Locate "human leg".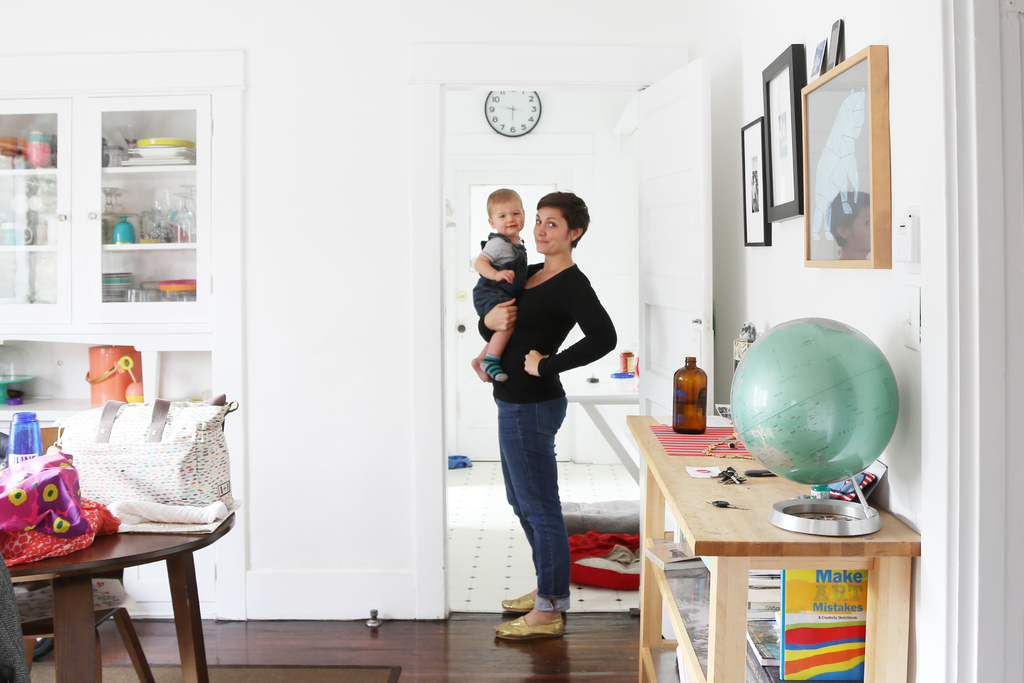
Bounding box: <bbox>488, 379, 566, 642</bbox>.
